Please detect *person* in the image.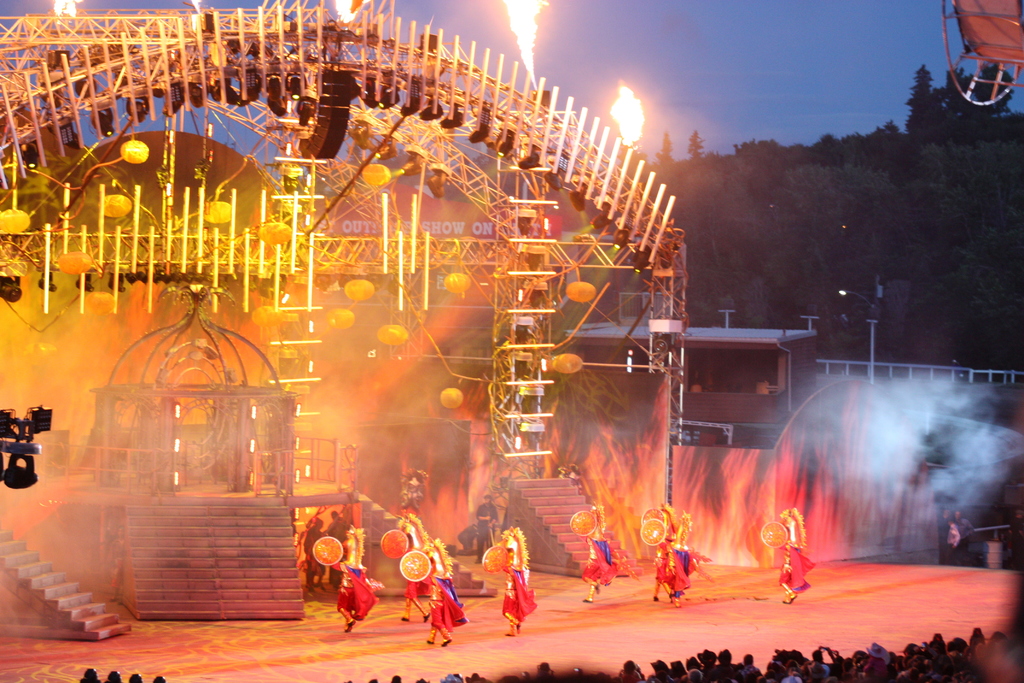
<bbox>938, 507, 949, 557</bbox>.
